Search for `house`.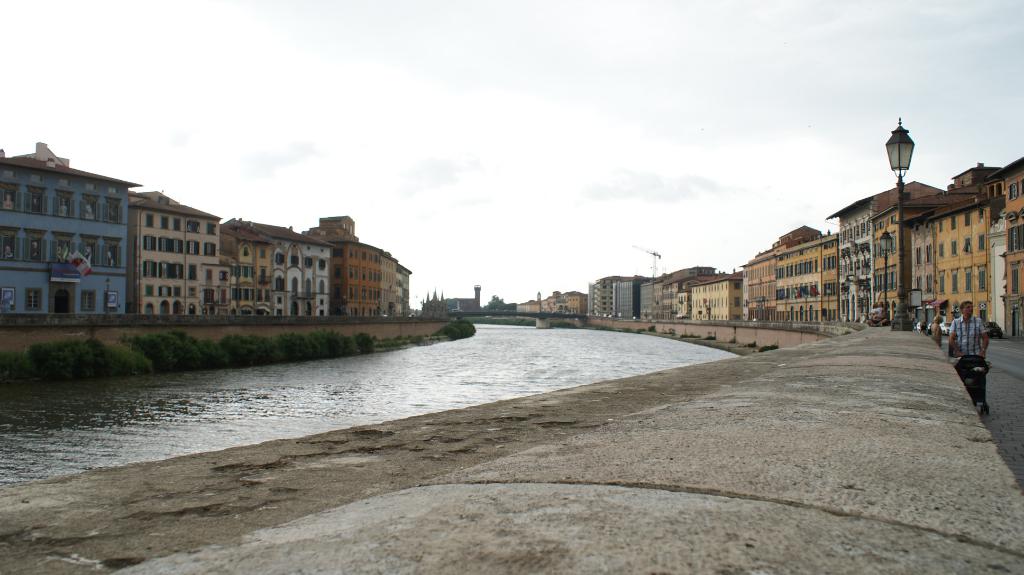
Found at region(214, 214, 329, 312).
